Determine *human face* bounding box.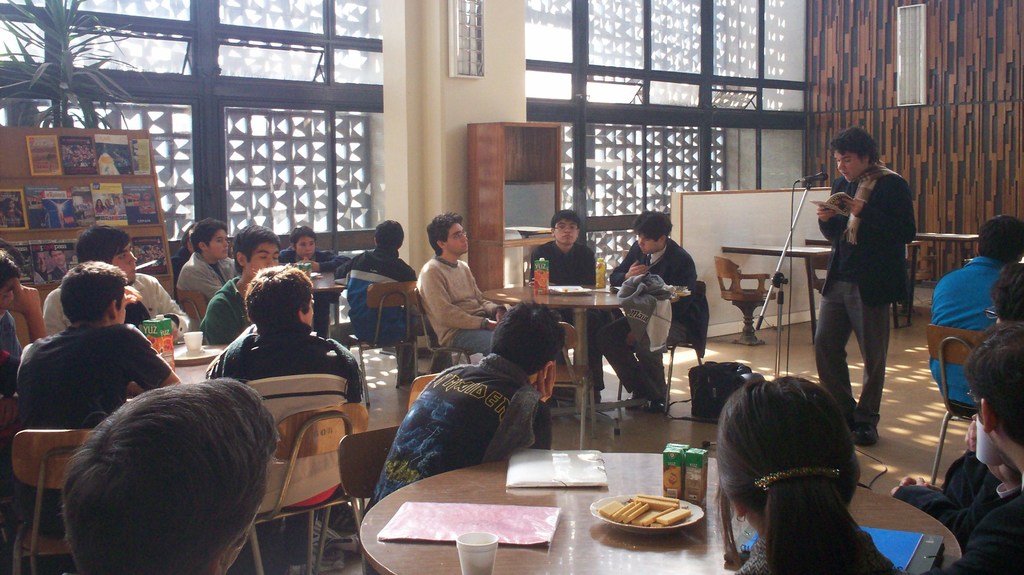
Determined: <box>446,222,469,255</box>.
